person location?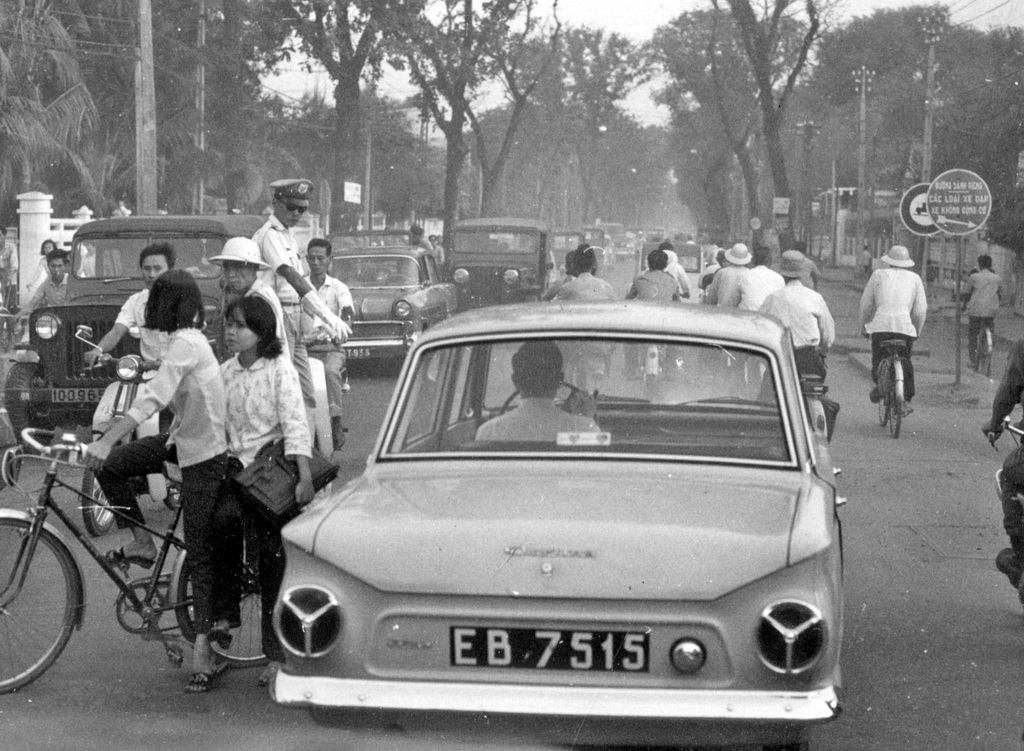
543, 243, 617, 370
